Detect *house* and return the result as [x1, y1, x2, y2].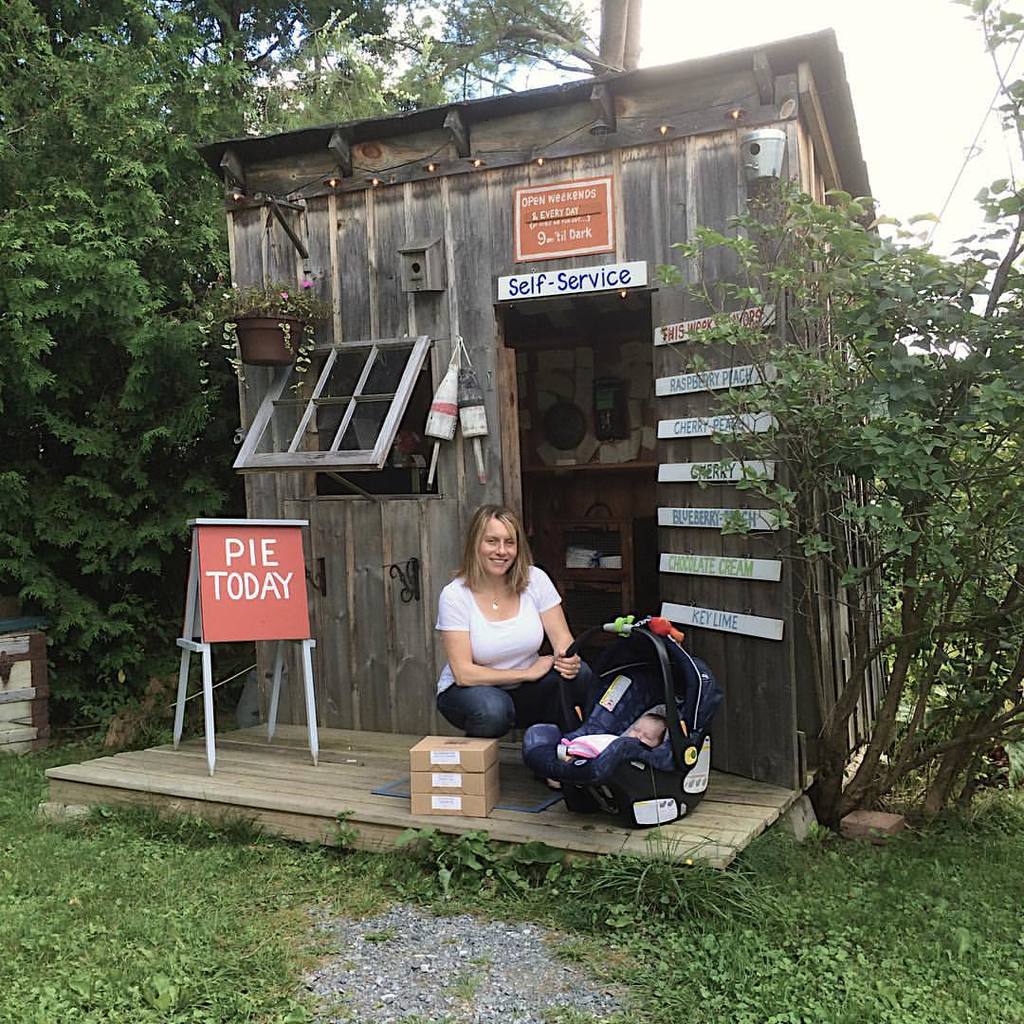
[235, 22, 887, 731].
